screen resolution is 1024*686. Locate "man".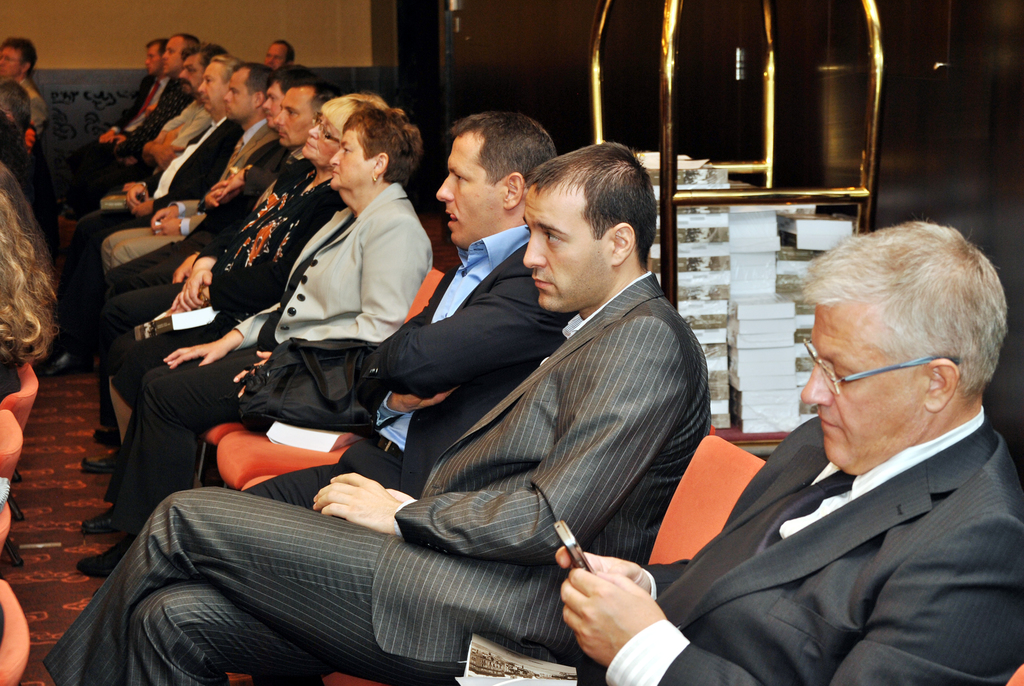
{"left": 241, "top": 108, "right": 580, "bottom": 522}.
